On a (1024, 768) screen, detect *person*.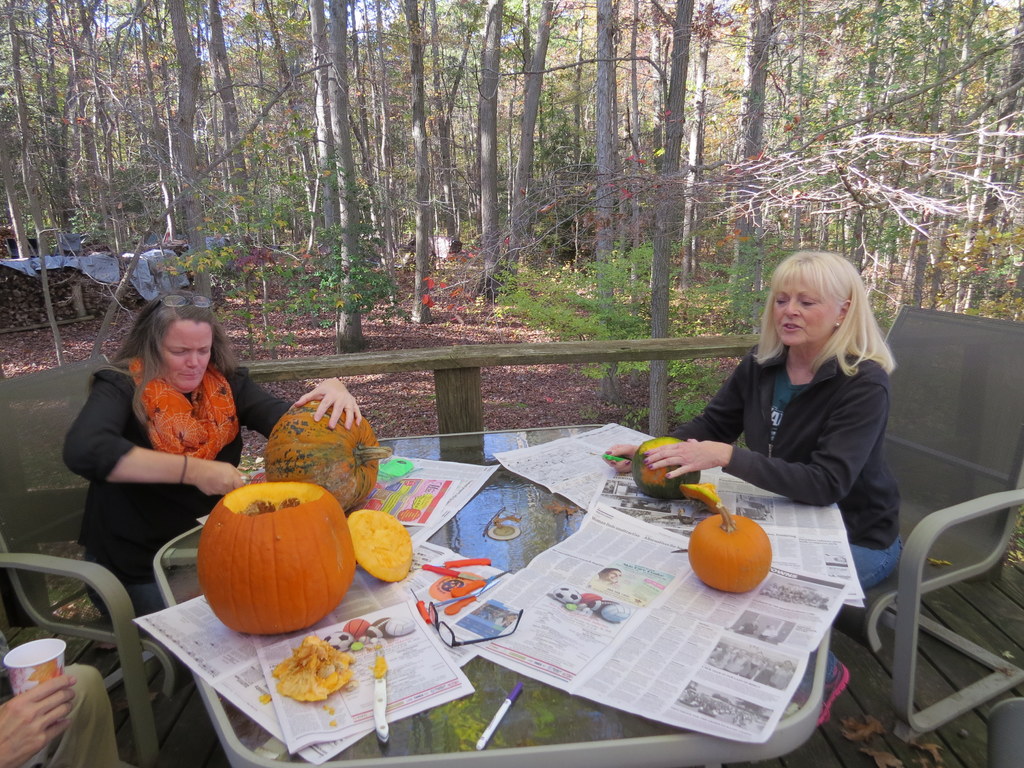
pyautogui.locateOnScreen(70, 292, 379, 632).
